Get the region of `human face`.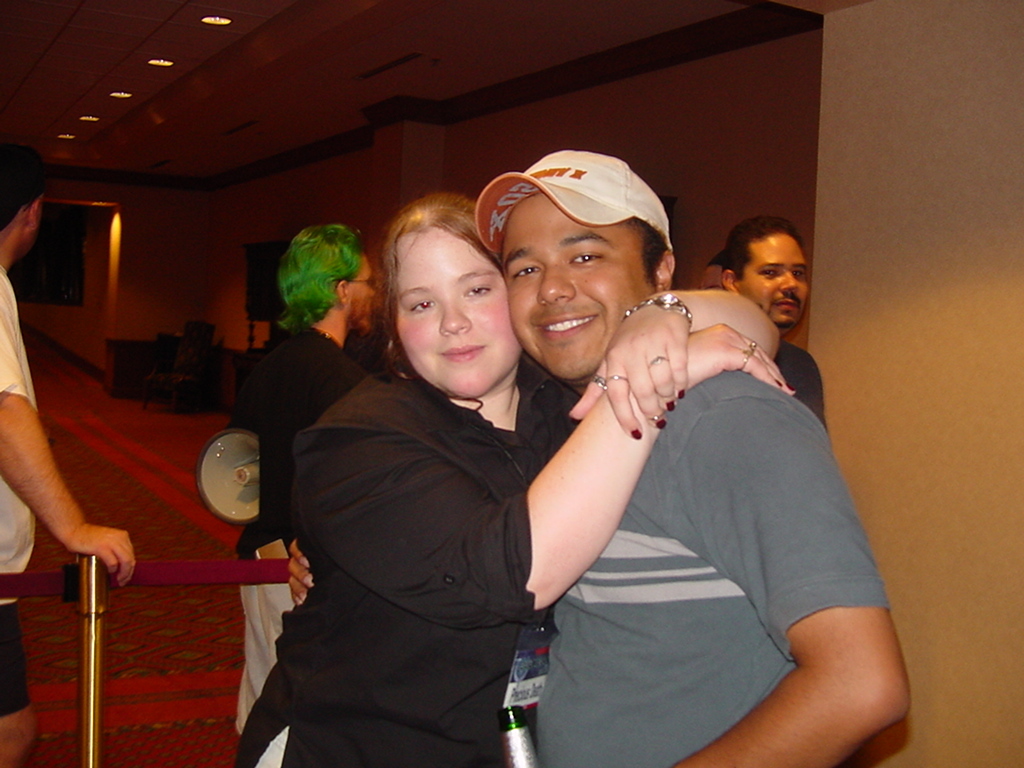
743/233/807/332.
